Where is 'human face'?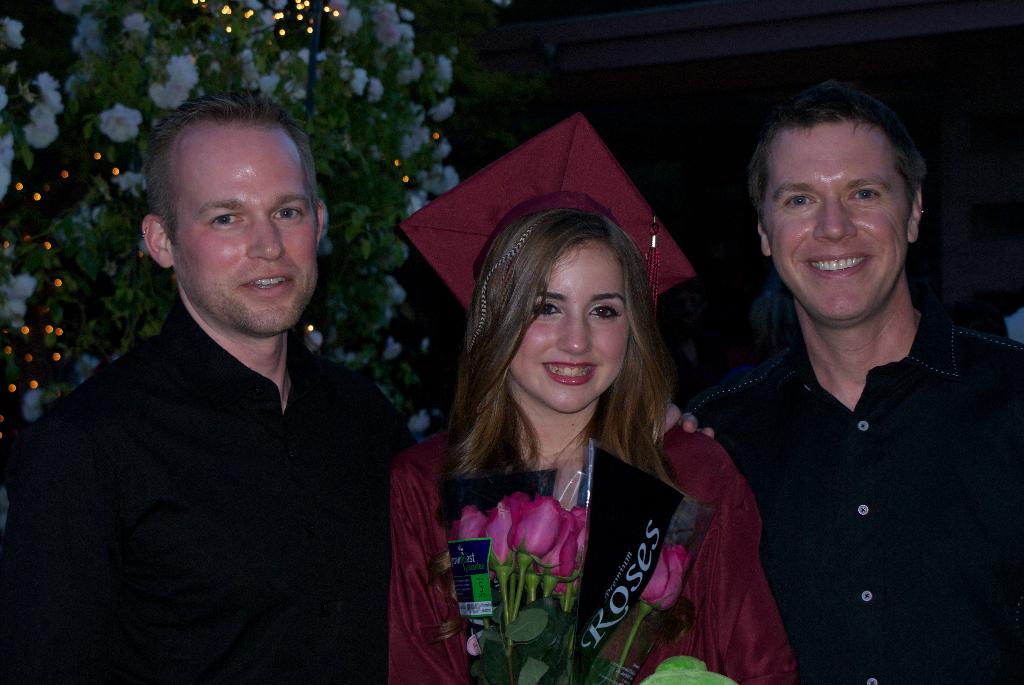
508/242/634/415.
